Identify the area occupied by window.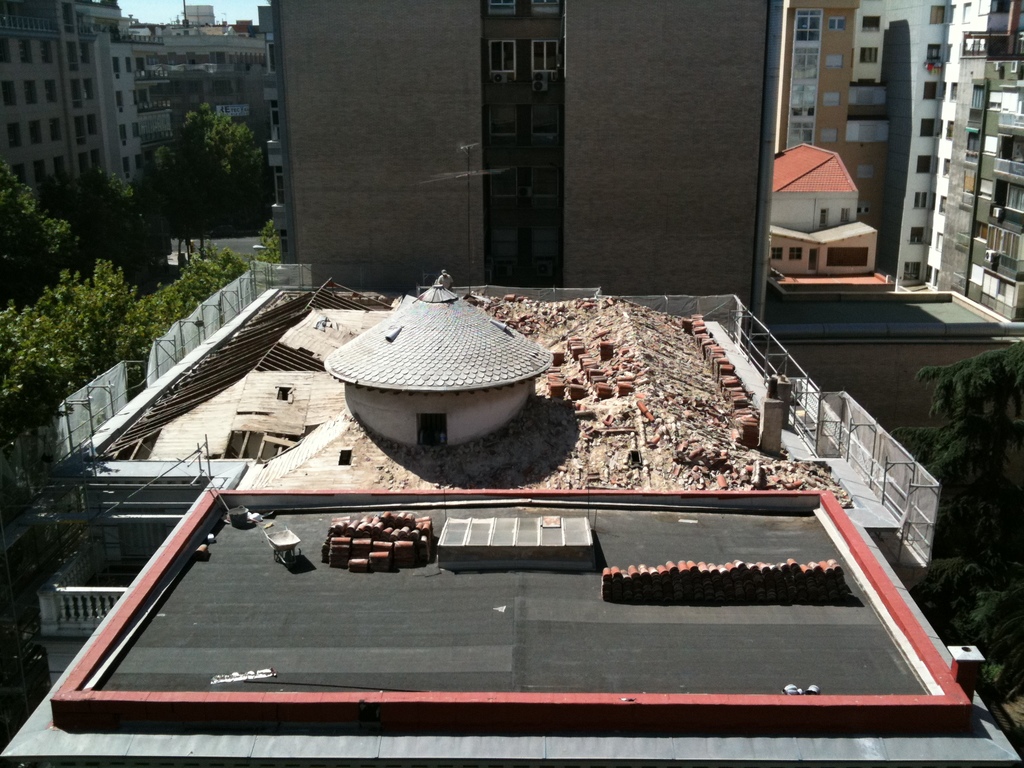
Area: pyautogui.locateOnScreen(963, 3, 970, 22).
